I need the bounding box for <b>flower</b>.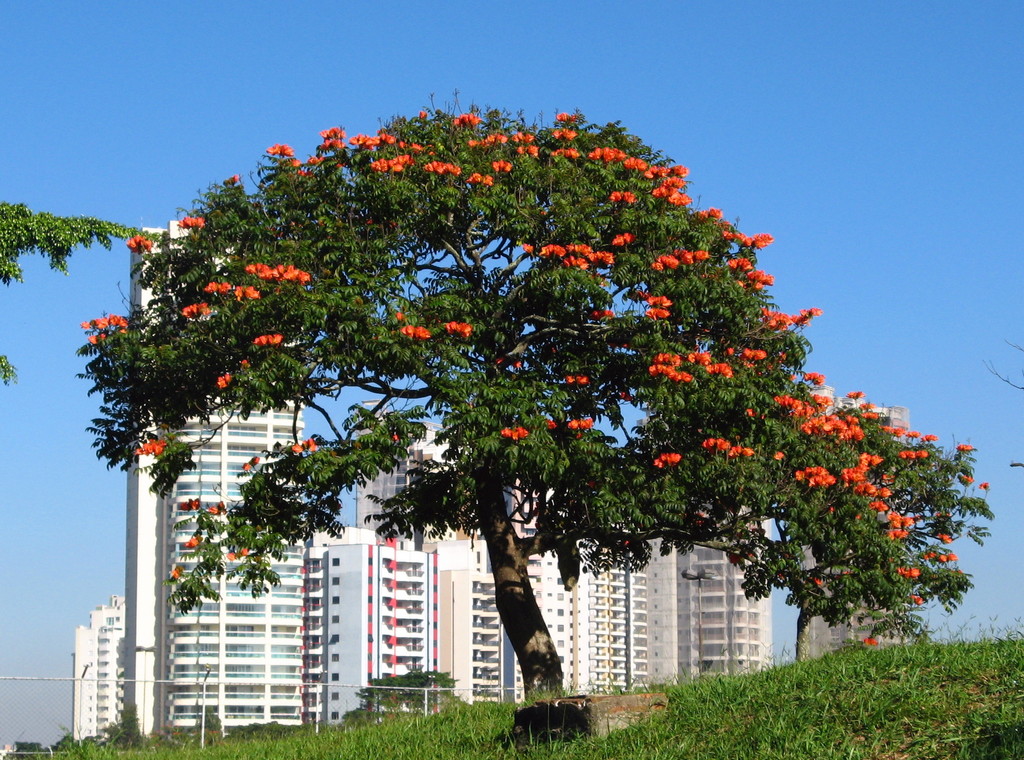
Here it is: l=323, t=133, r=344, b=156.
